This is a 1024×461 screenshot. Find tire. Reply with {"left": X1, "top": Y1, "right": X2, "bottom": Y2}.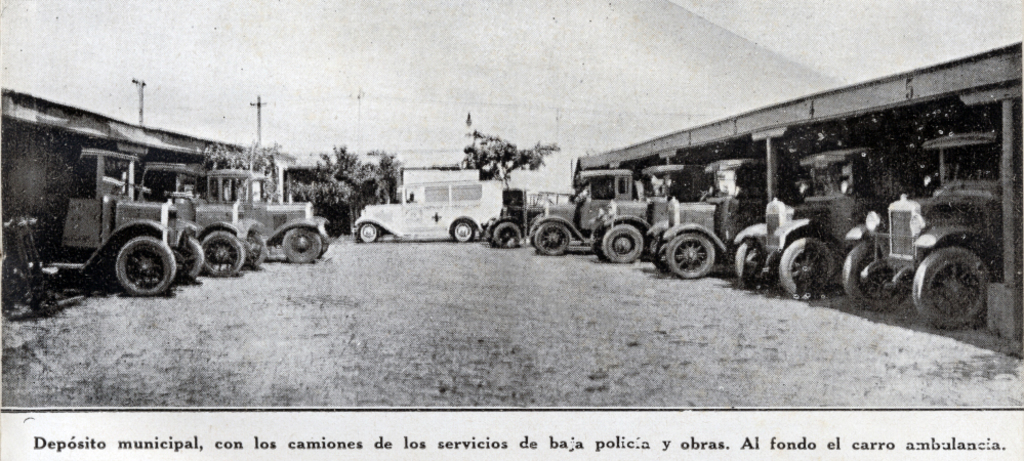
{"left": 600, "top": 220, "right": 642, "bottom": 267}.
